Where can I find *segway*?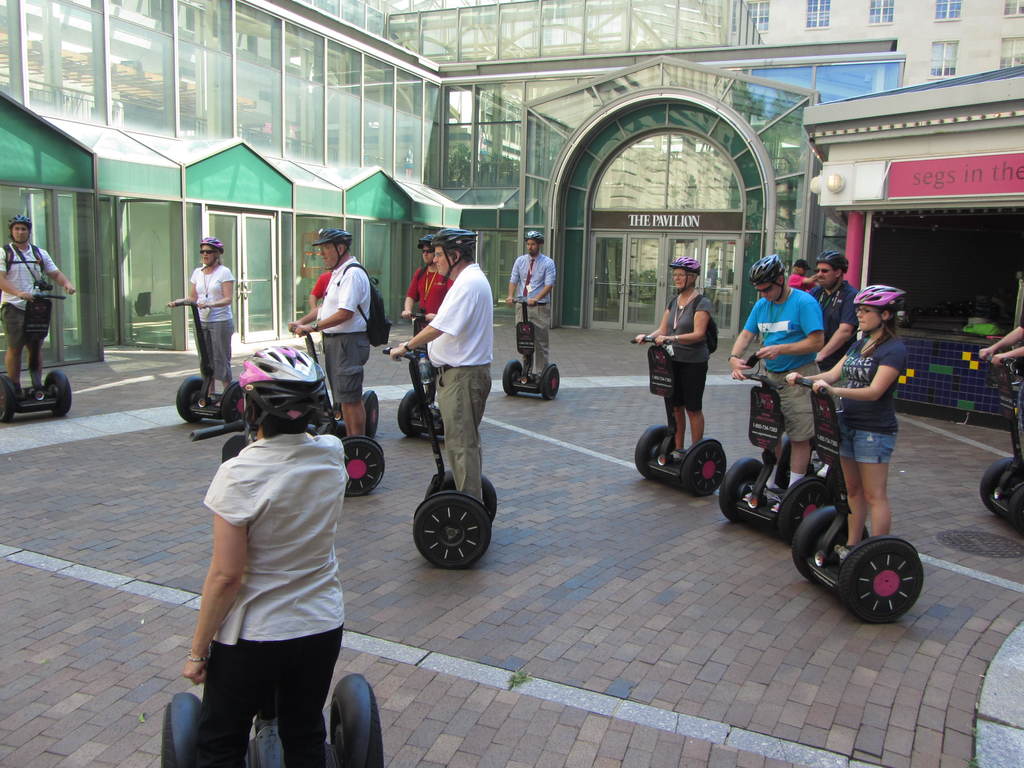
You can find it at box=[0, 290, 74, 417].
